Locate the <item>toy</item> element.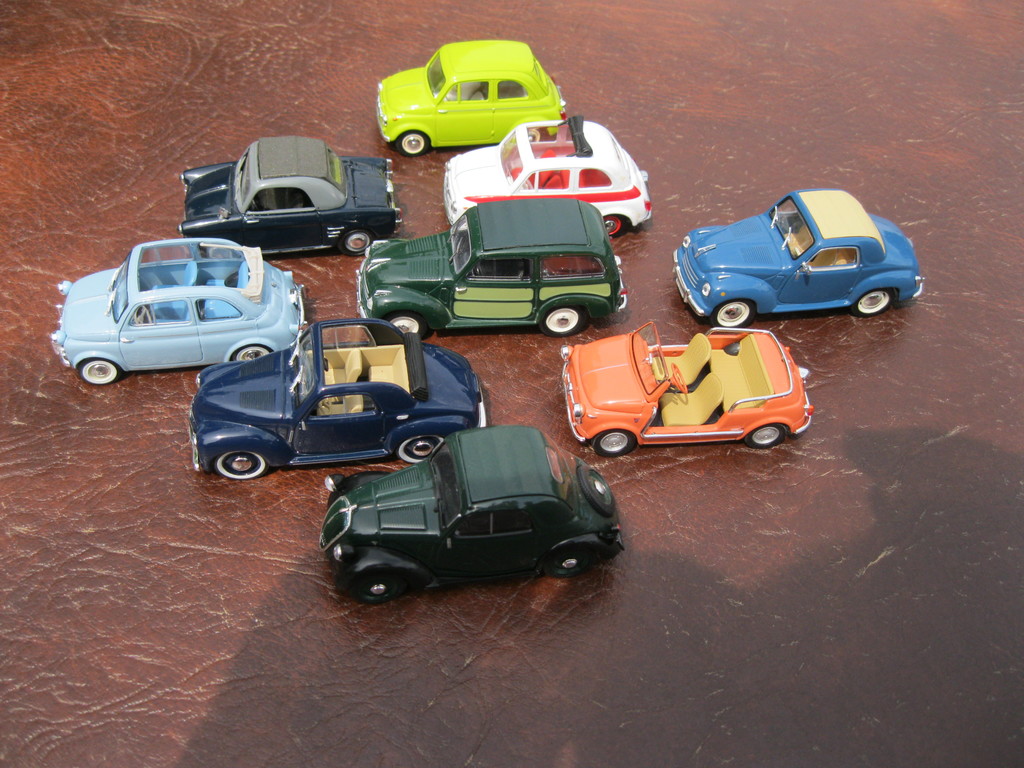
Element bbox: <region>314, 427, 623, 607</region>.
